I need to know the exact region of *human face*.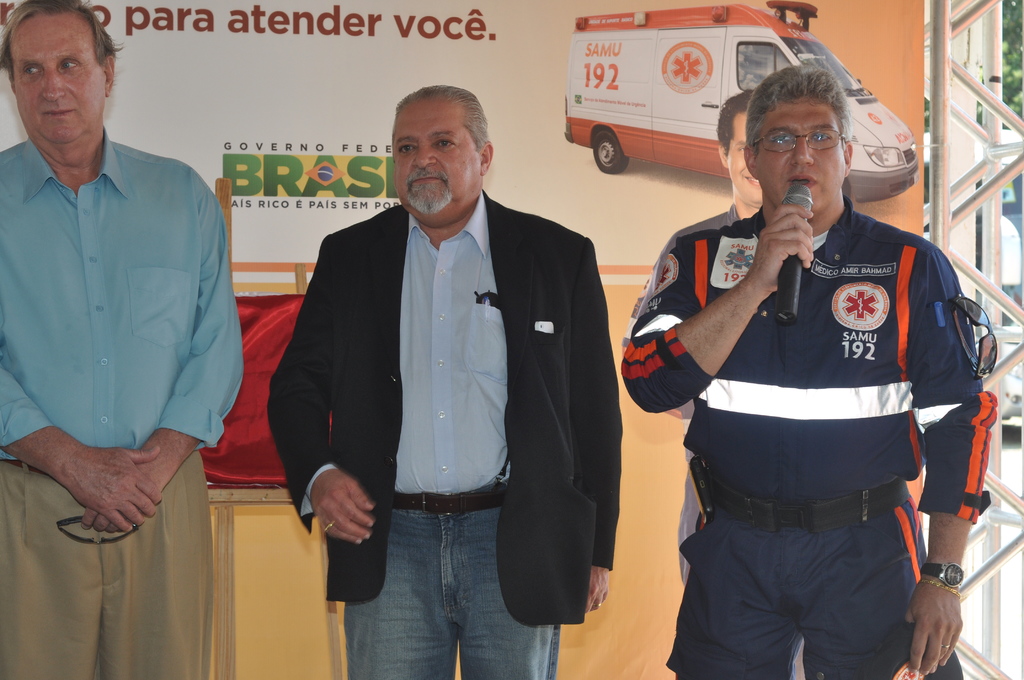
Region: (left=728, top=112, right=765, bottom=207).
